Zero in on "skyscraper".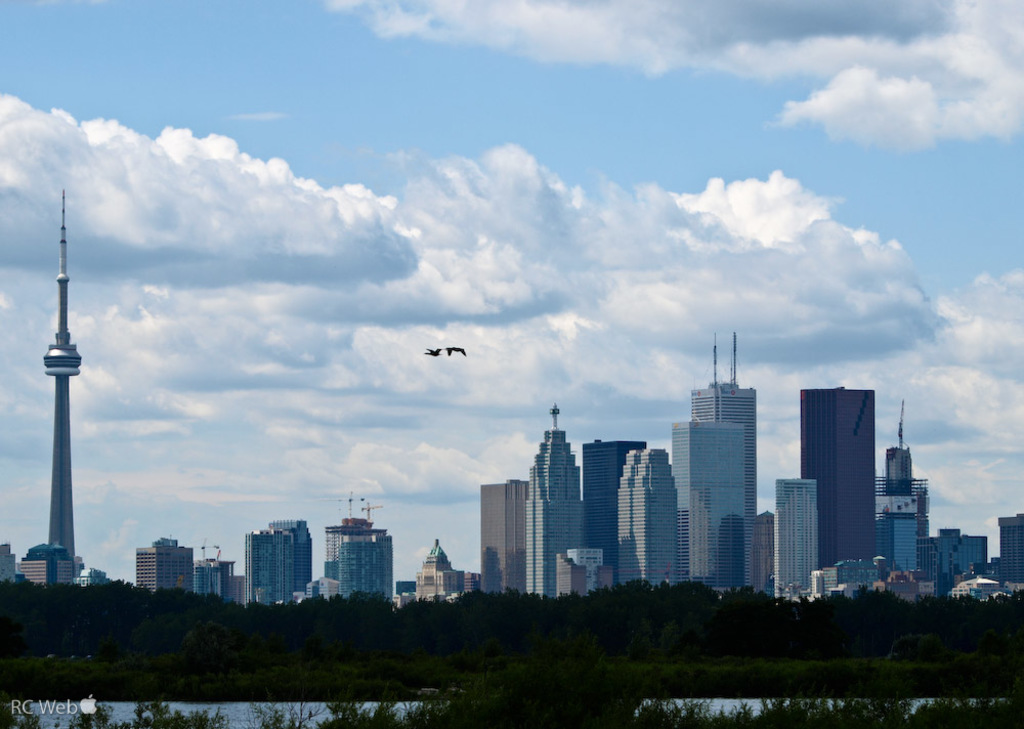
Zeroed in: crop(42, 183, 80, 577).
